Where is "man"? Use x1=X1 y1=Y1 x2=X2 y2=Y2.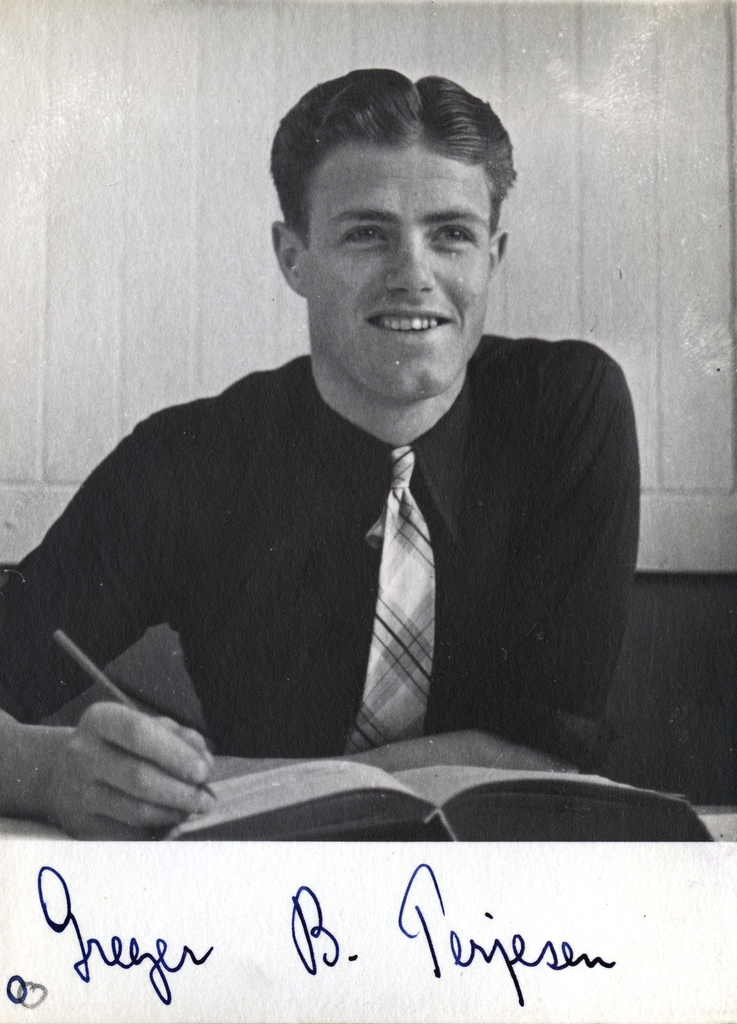
x1=24 y1=56 x2=673 y2=856.
